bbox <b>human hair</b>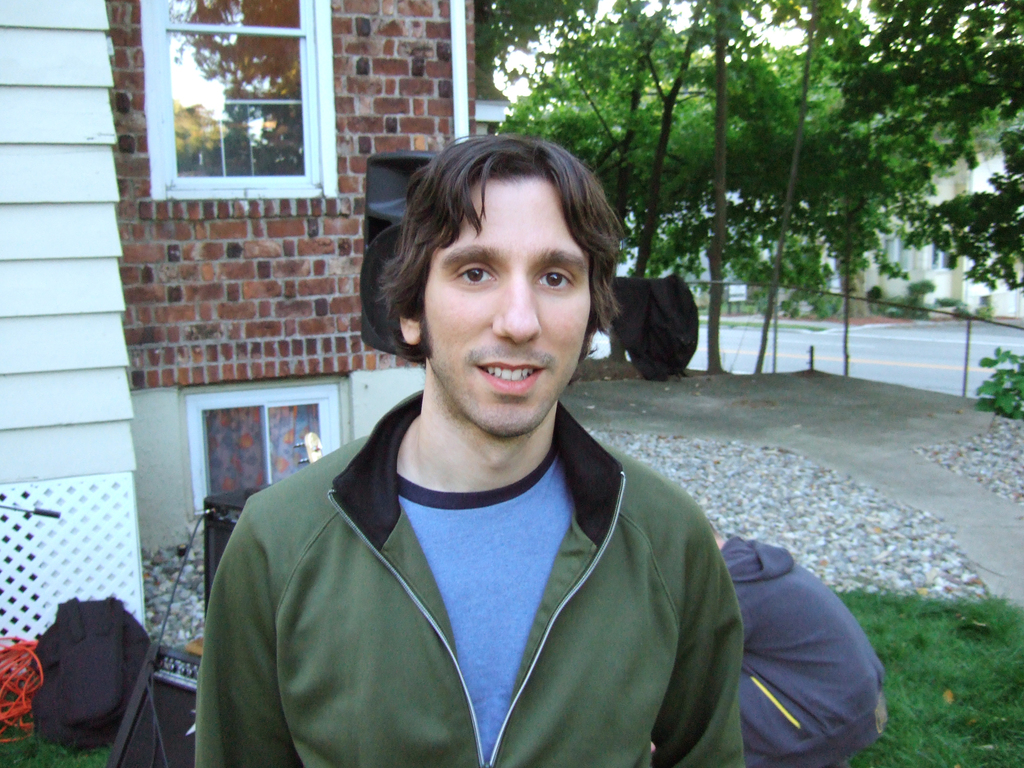
<box>380,132,623,372</box>
